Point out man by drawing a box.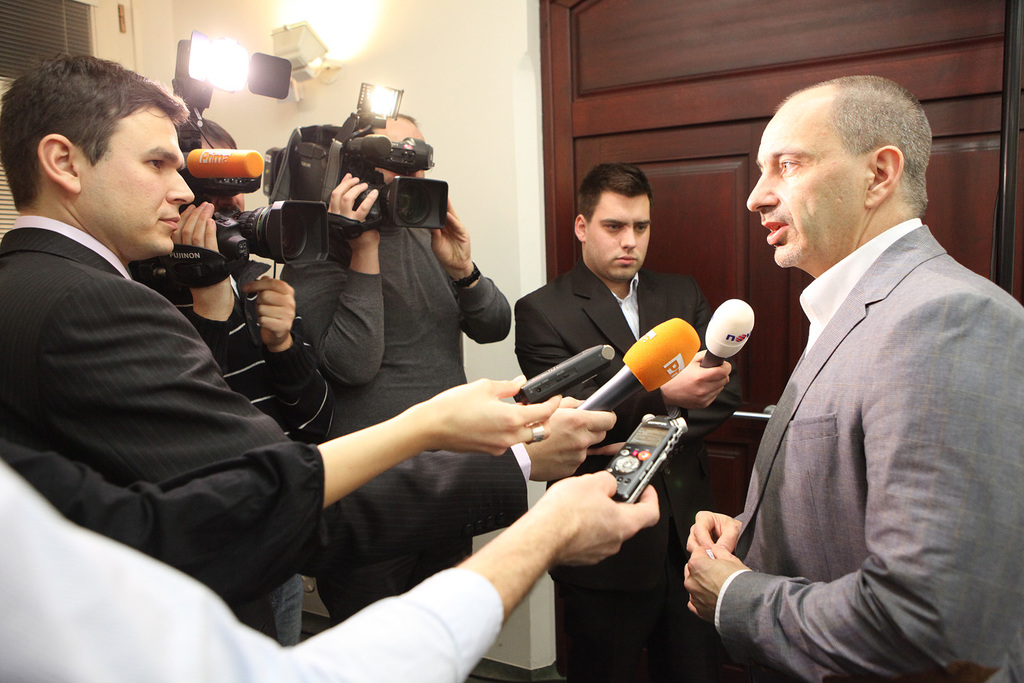
707, 46, 1012, 682.
